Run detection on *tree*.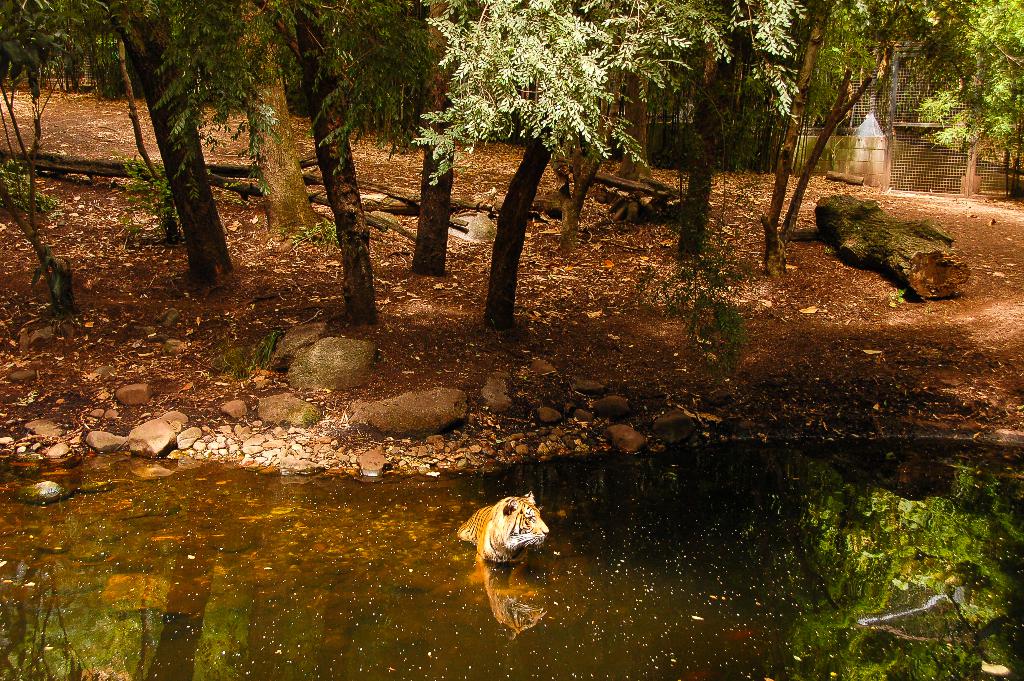
Result: crop(922, 7, 1011, 174).
